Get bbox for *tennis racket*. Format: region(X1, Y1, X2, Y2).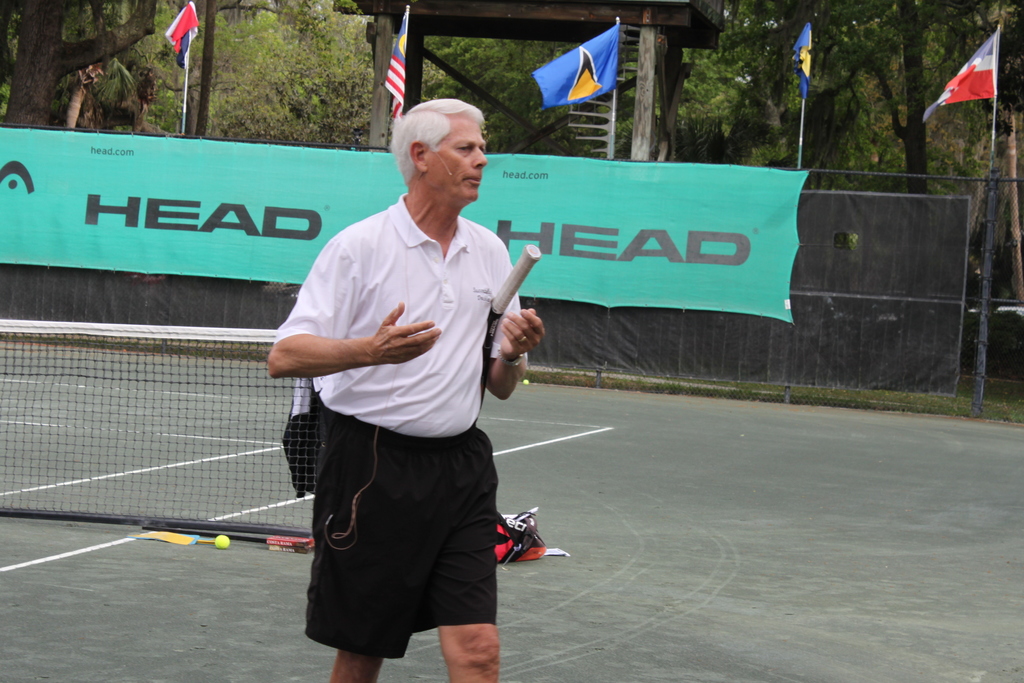
region(480, 242, 540, 409).
